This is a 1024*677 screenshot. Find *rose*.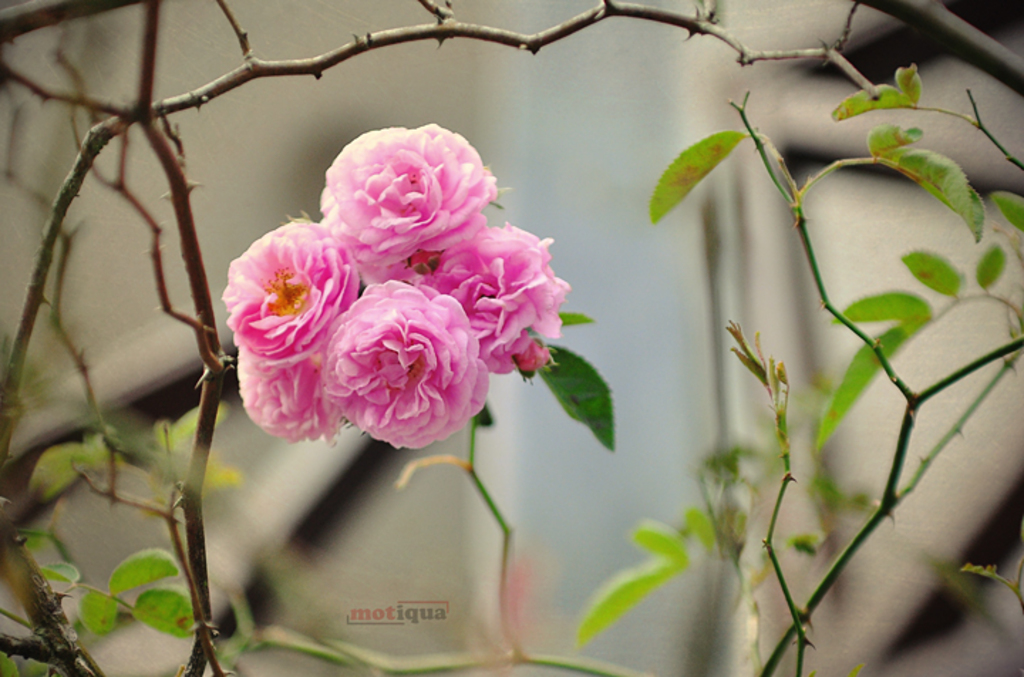
Bounding box: [x1=424, y1=219, x2=570, y2=375].
